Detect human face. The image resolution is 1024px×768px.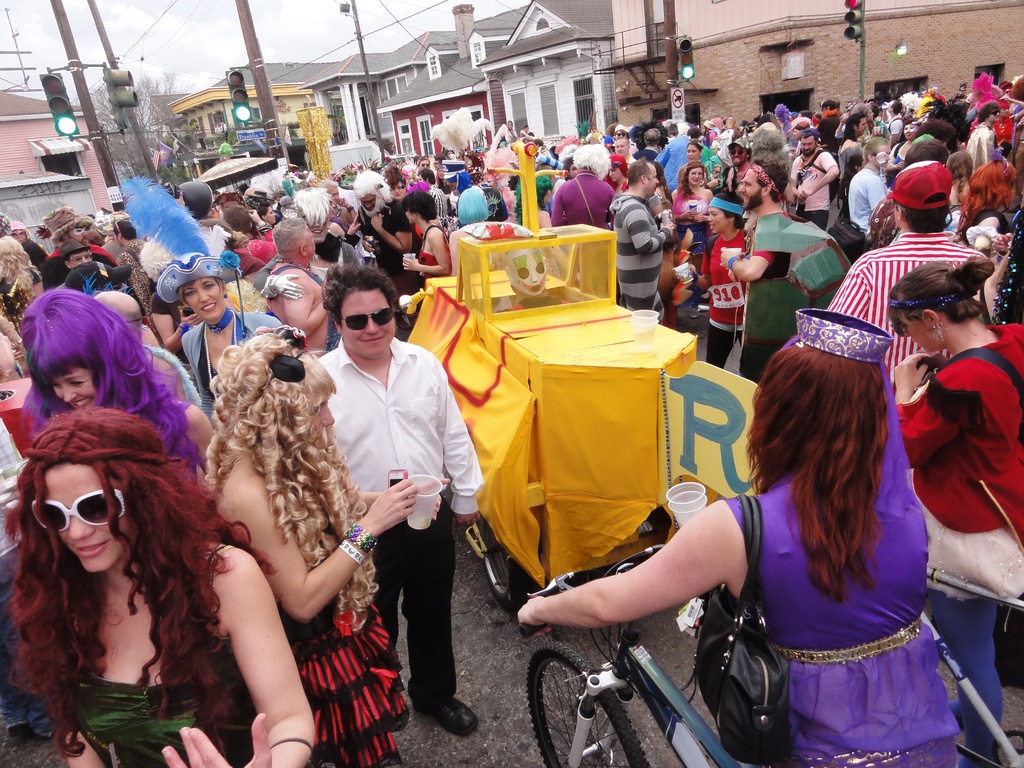
region(52, 371, 102, 412).
